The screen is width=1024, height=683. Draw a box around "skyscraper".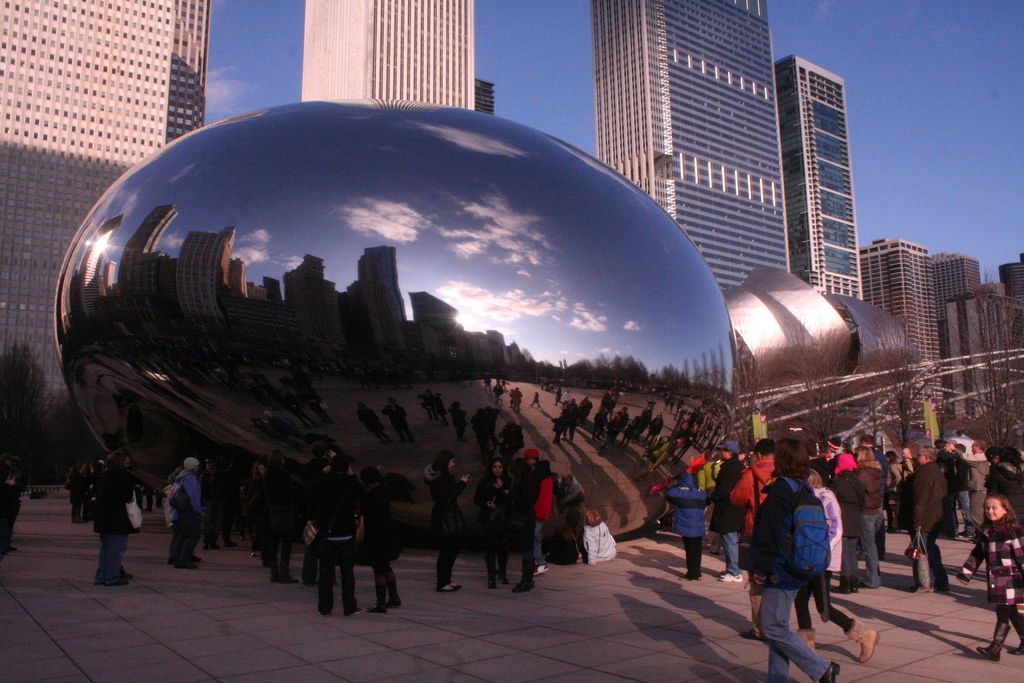
589 0 792 293.
